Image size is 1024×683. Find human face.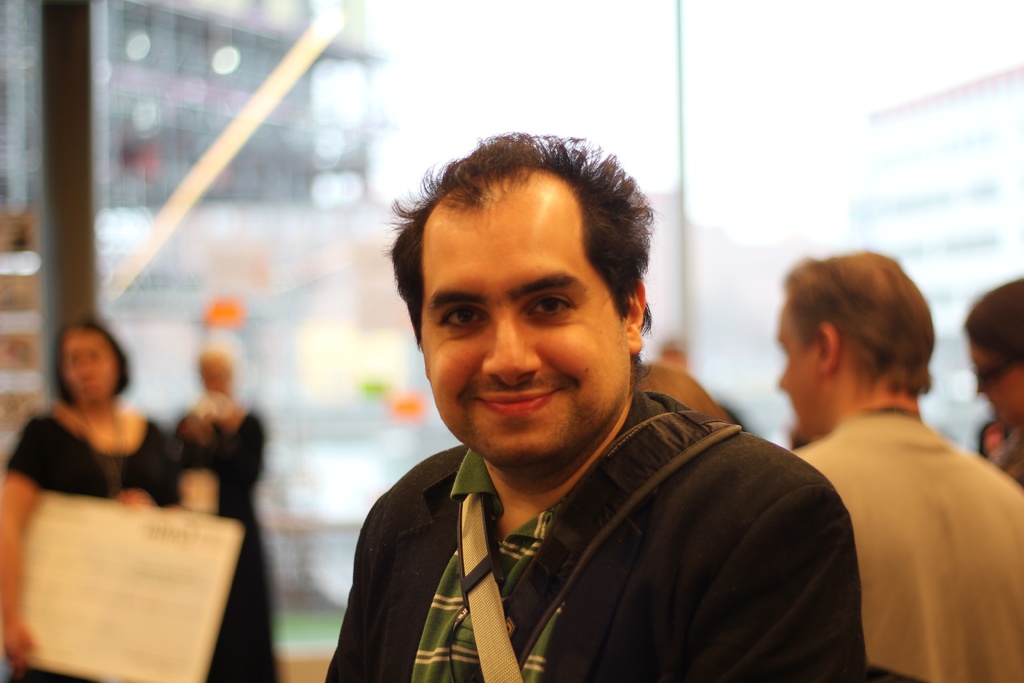
65, 328, 115, 400.
